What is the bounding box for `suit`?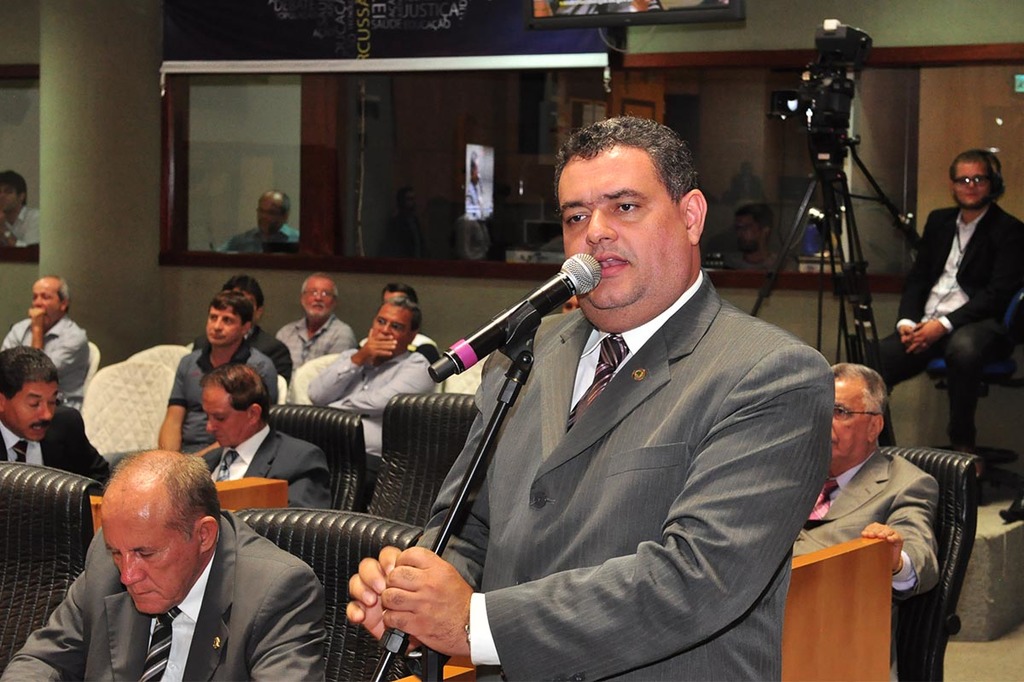
rect(189, 319, 294, 388).
